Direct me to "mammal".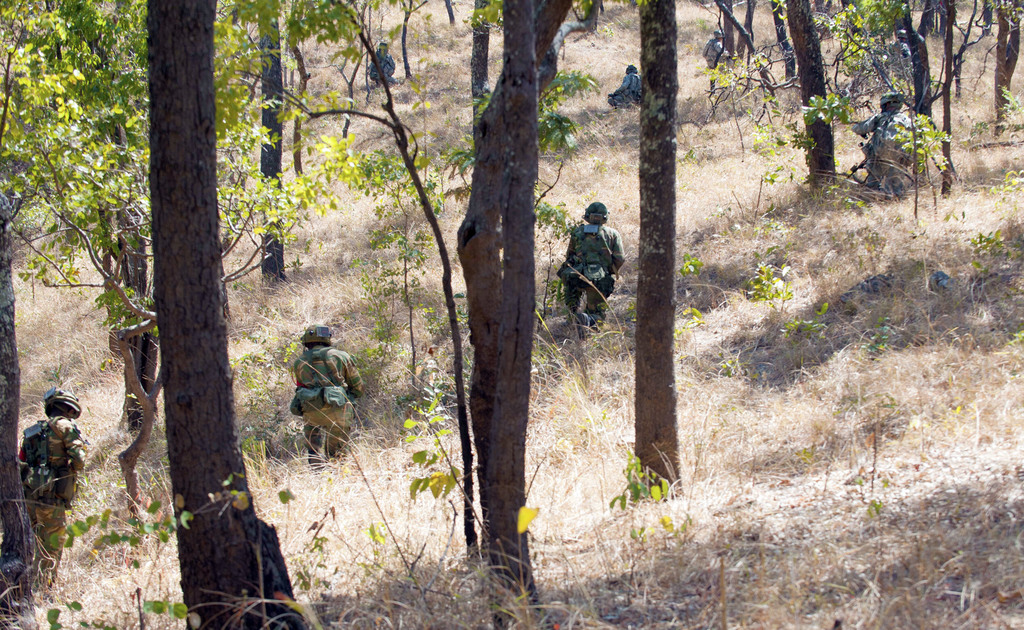
Direction: (561,204,624,325).
